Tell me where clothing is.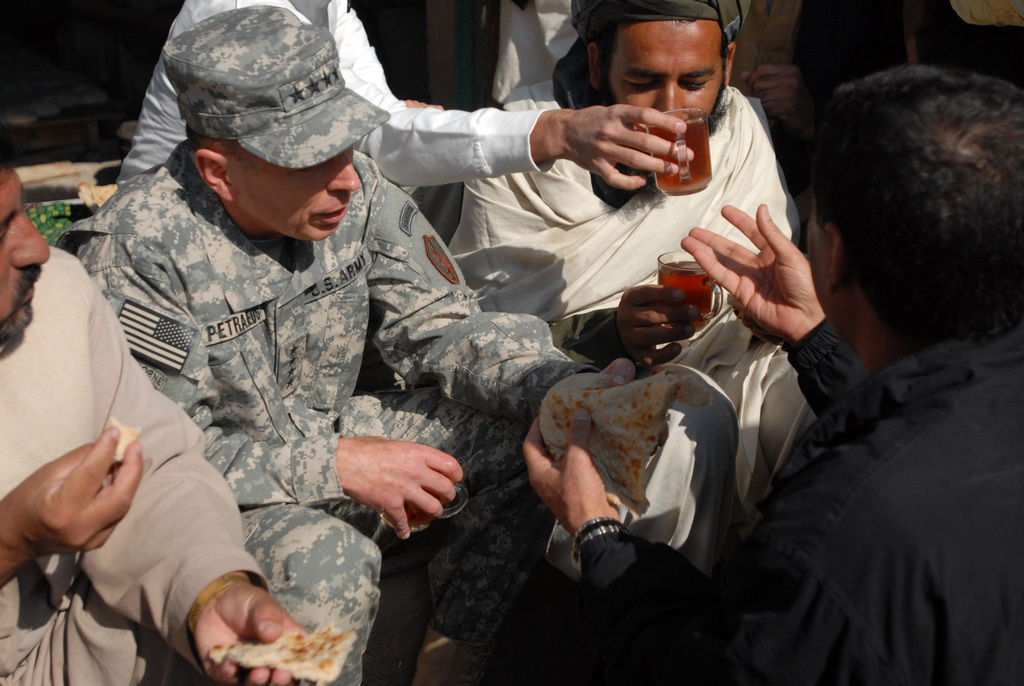
clothing is at box=[580, 317, 1023, 685].
